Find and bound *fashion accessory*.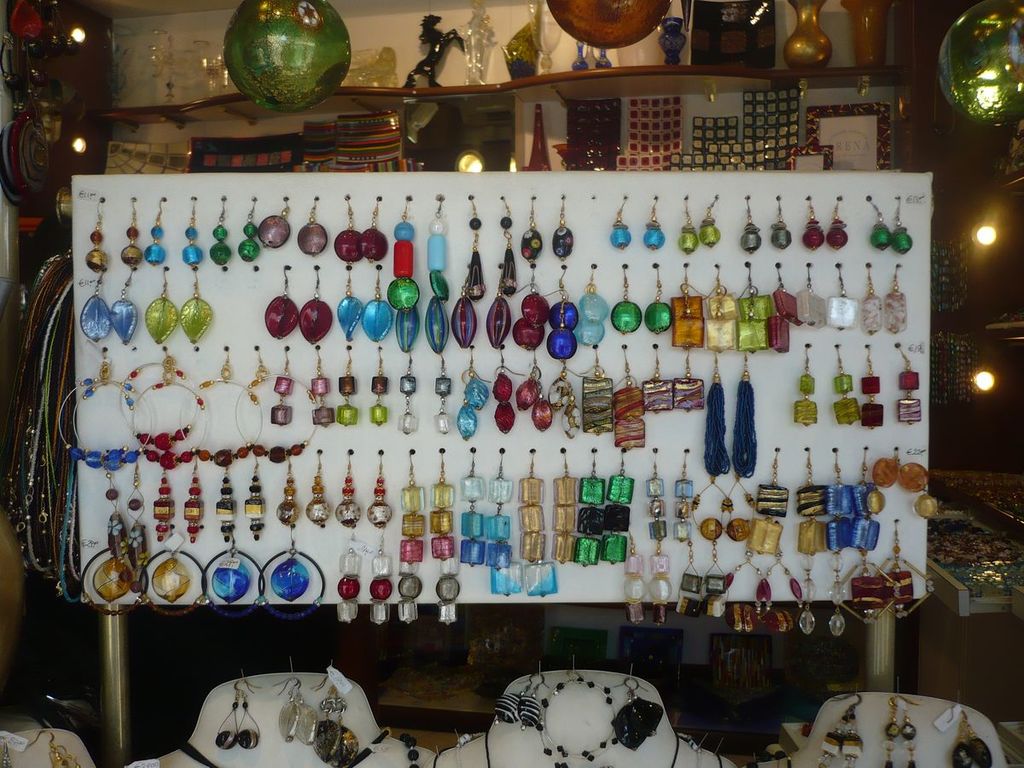
Bound: pyautogui.locateOnScreen(555, 451, 579, 565).
